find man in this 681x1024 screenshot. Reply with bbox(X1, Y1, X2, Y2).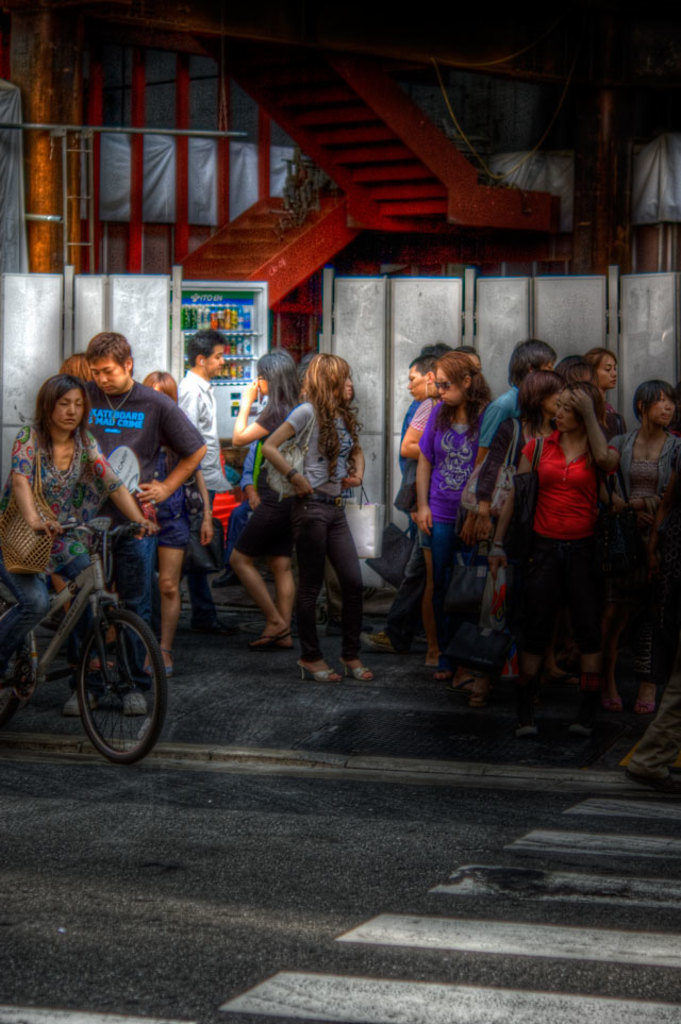
bbox(83, 332, 211, 707).
